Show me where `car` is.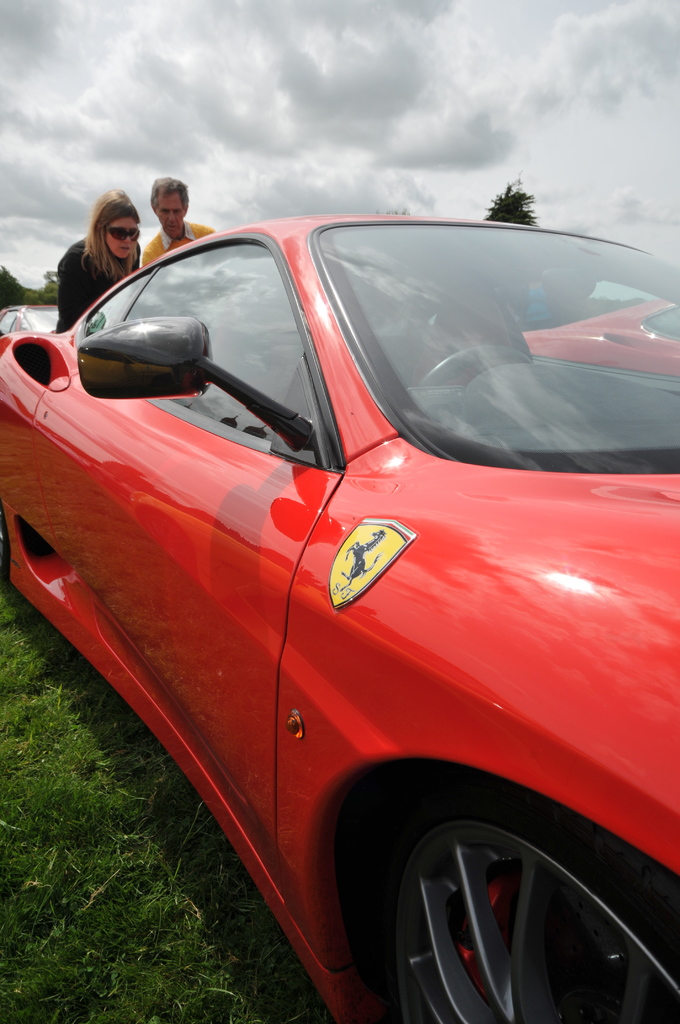
`car` is at (0,211,679,1023).
